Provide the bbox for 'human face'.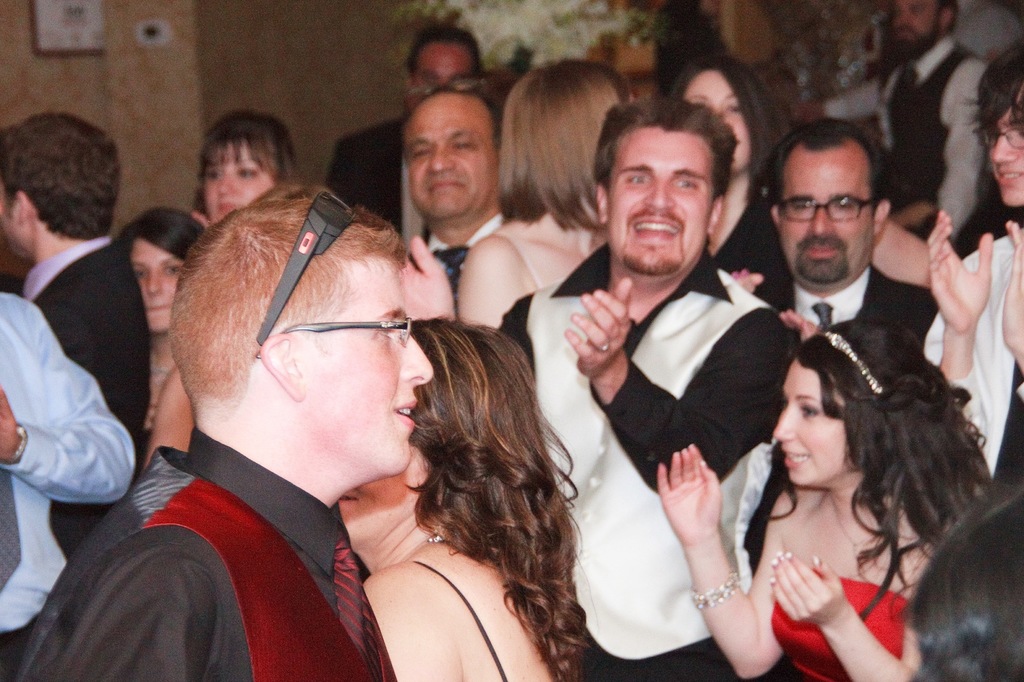
410 40 479 90.
